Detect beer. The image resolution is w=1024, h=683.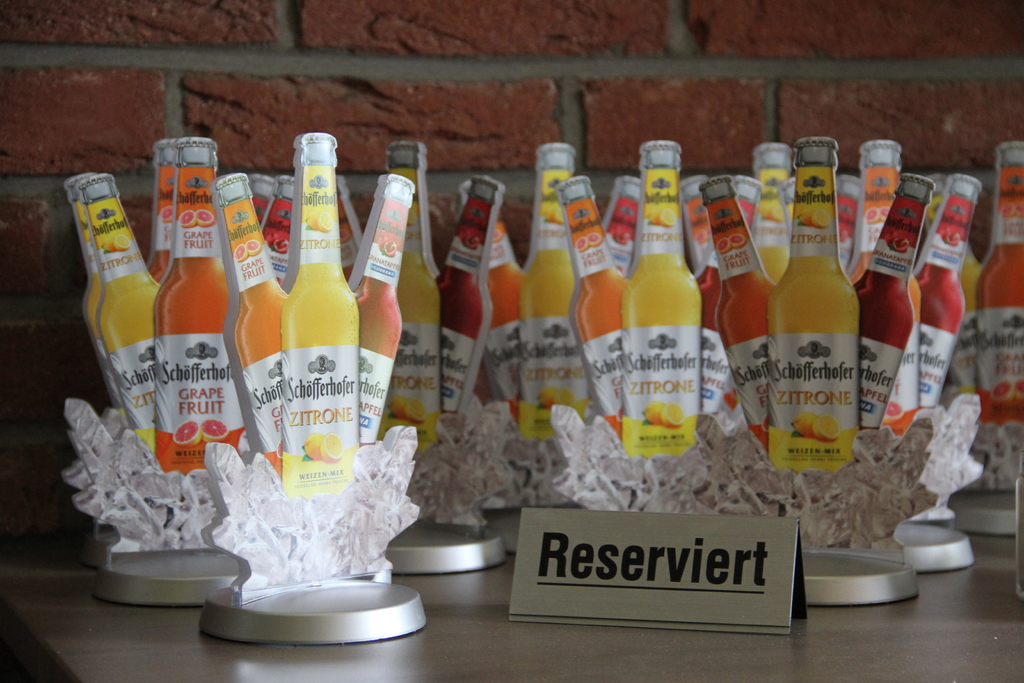
274, 133, 368, 498.
